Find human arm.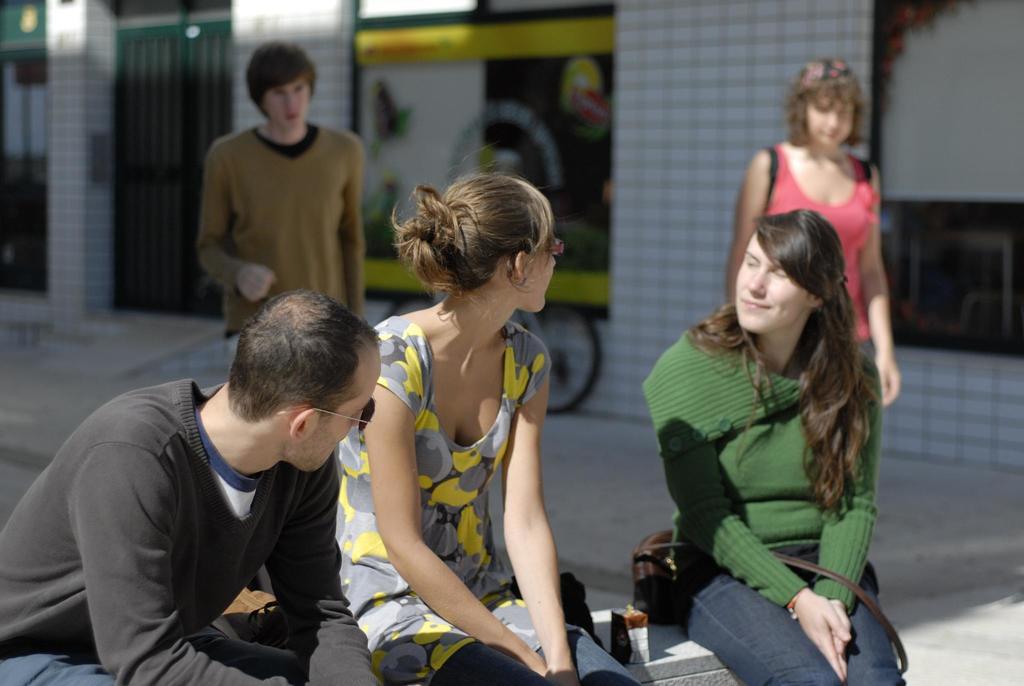
{"x1": 333, "y1": 139, "x2": 364, "y2": 320}.
